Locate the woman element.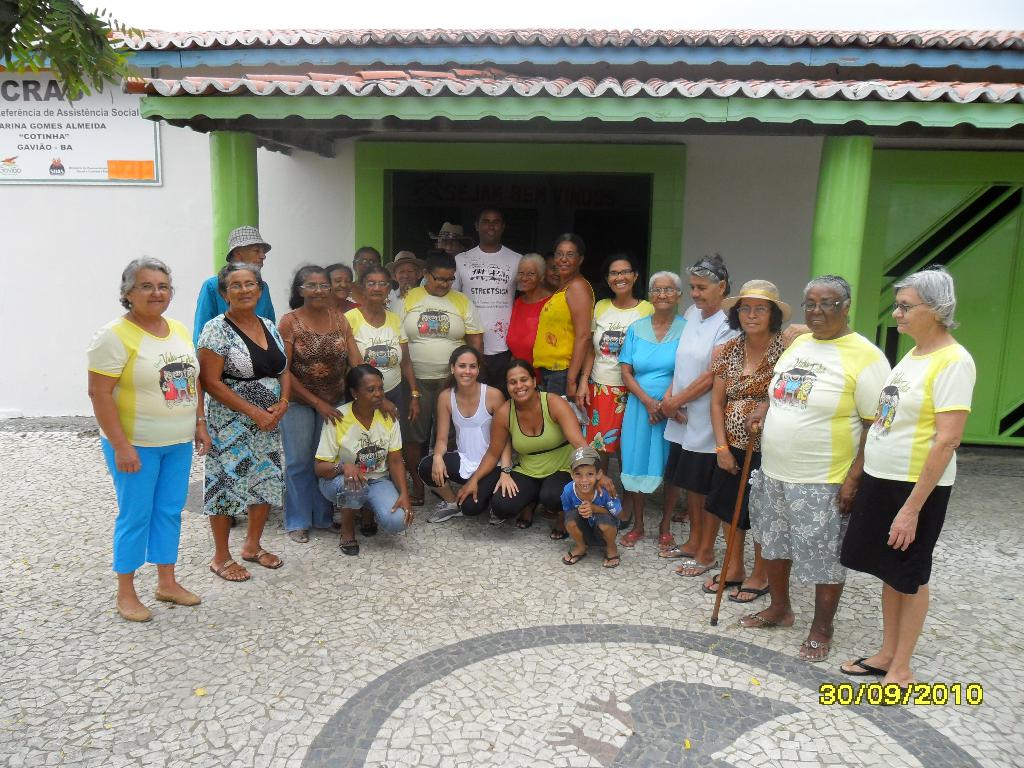
Element bbox: Rect(574, 253, 653, 456).
